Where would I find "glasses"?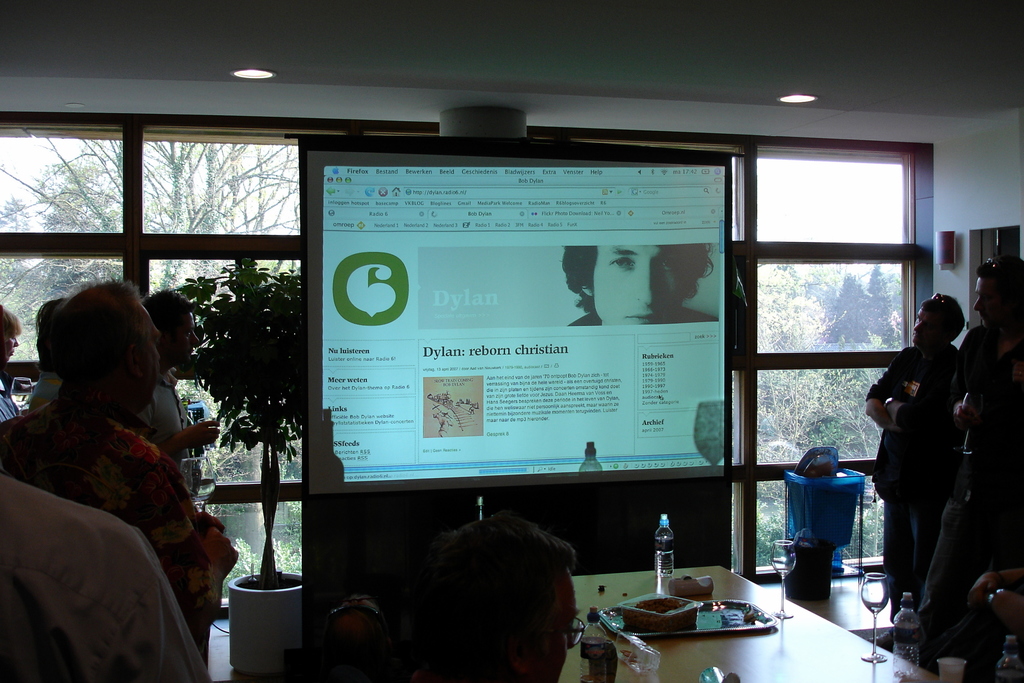
At (927,289,972,333).
